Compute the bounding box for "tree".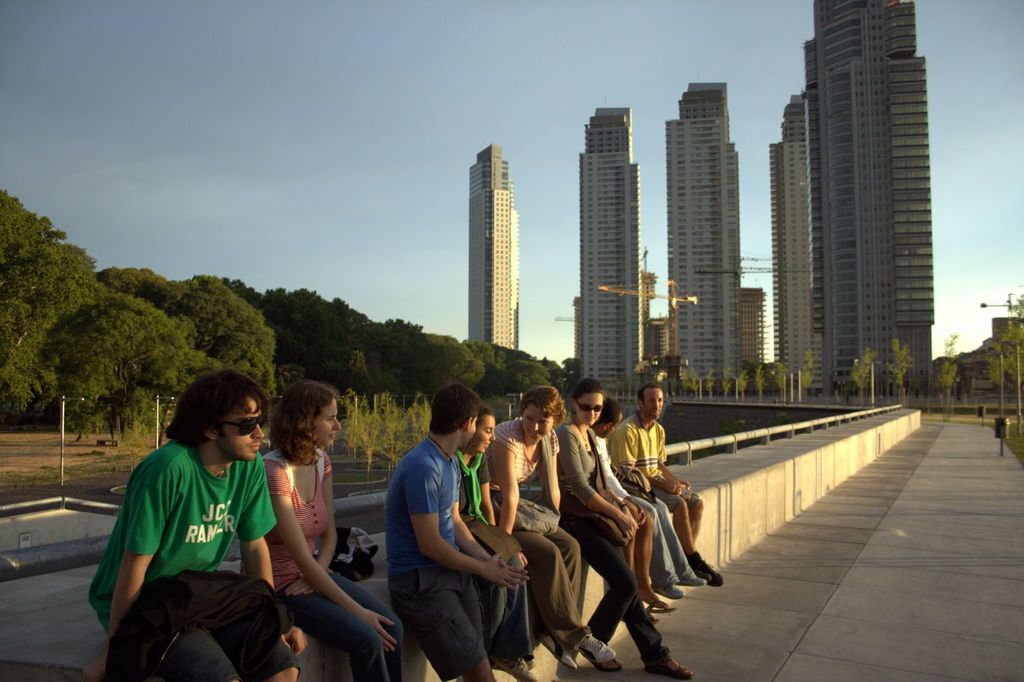
bbox=[882, 336, 911, 394].
